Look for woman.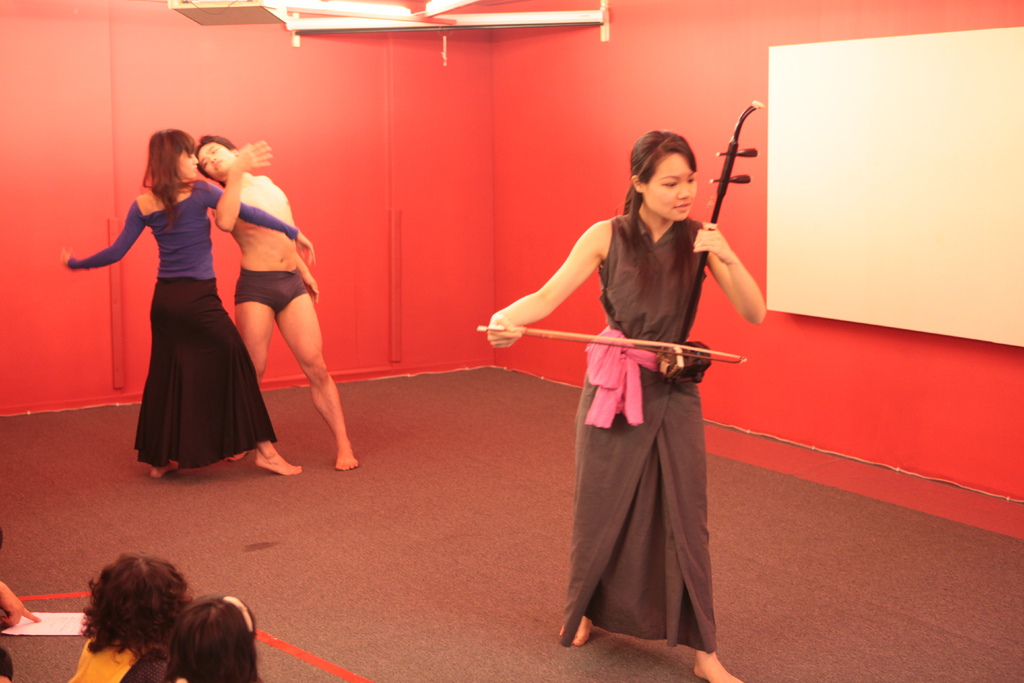
Found: (x1=508, y1=143, x2=733, y2=612).
